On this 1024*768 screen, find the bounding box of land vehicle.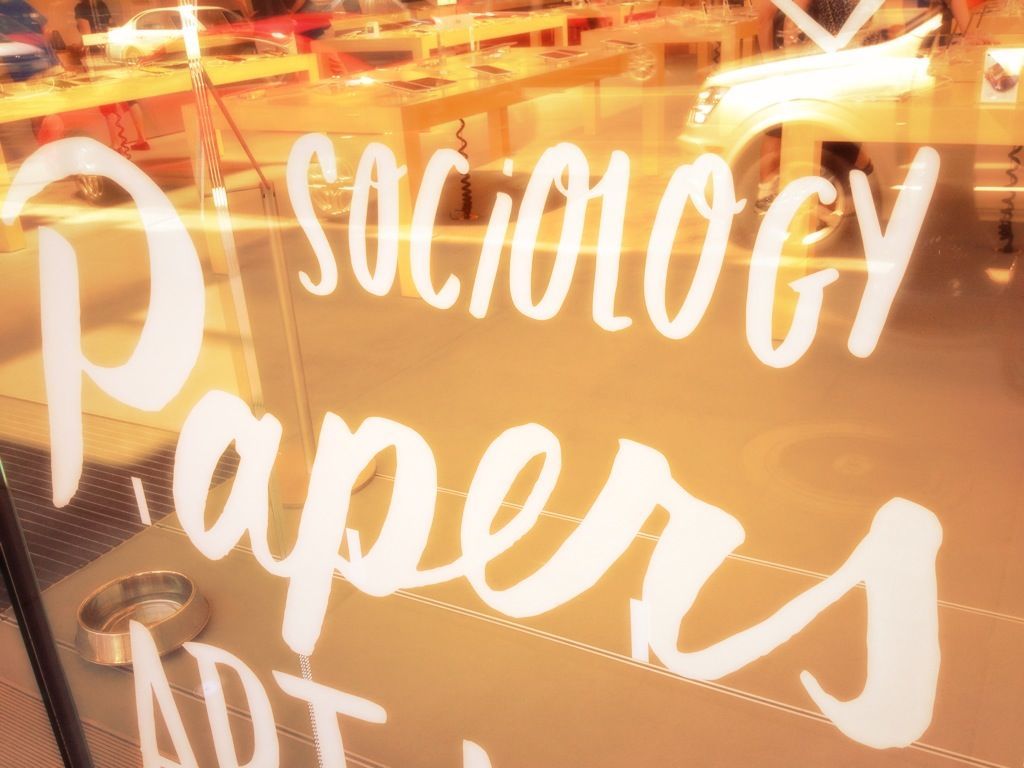
Bounding box: rect(677, 4, 1023, 256).
